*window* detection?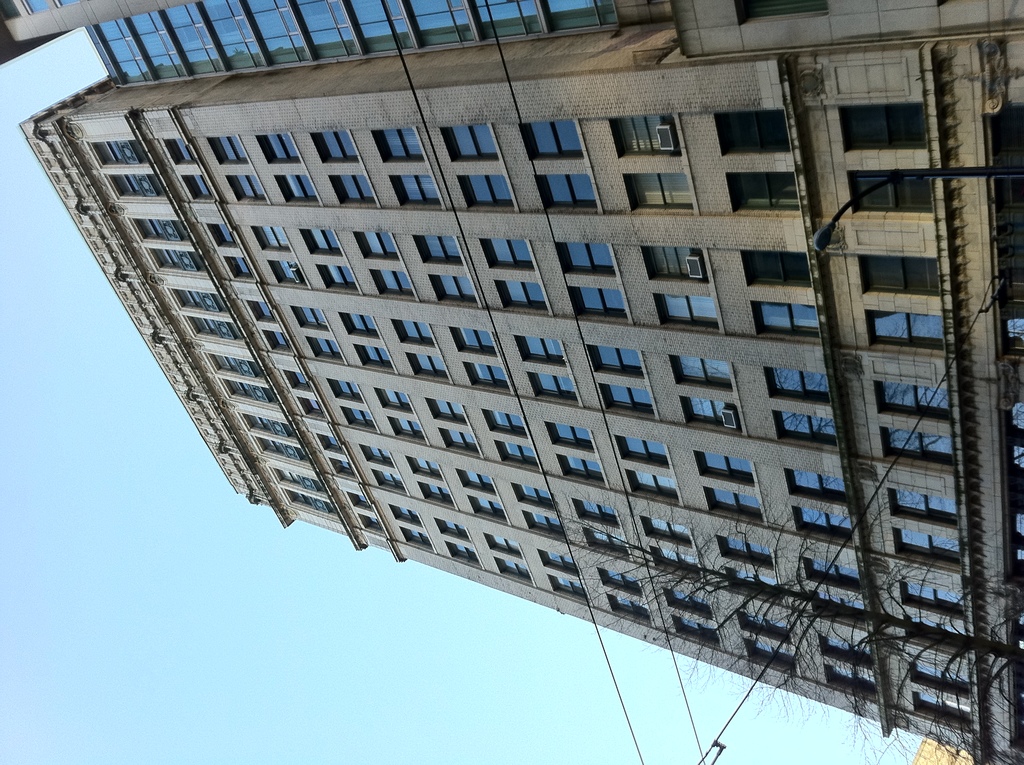
select_region(879, 420, 956, 482)
